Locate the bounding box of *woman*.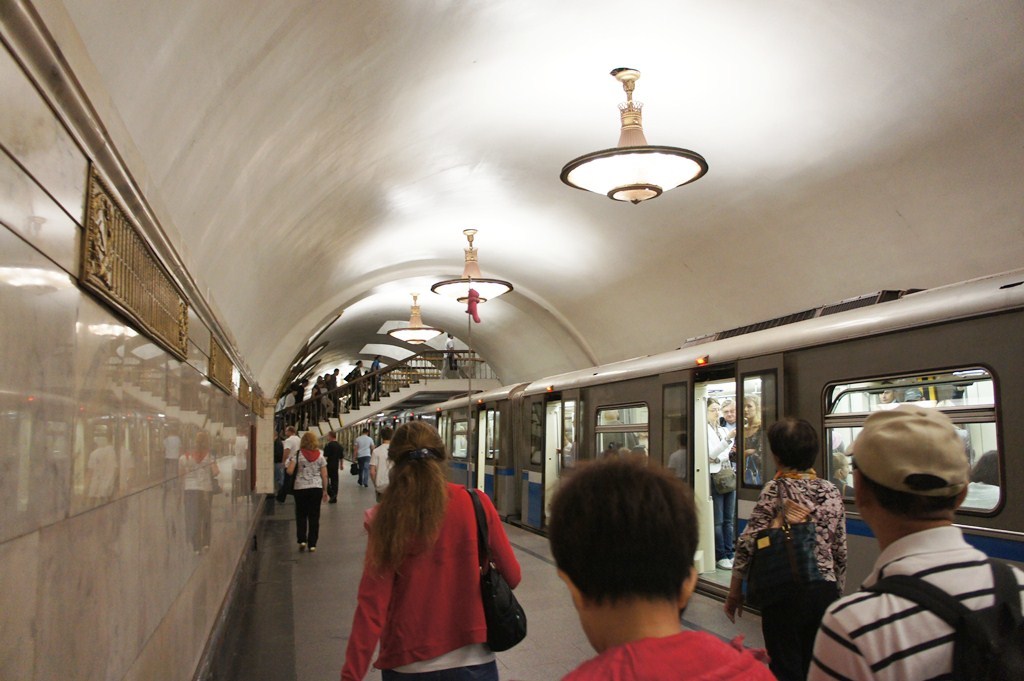
Bounding box: x1=725, y1=416, x2=850, y2=680.
